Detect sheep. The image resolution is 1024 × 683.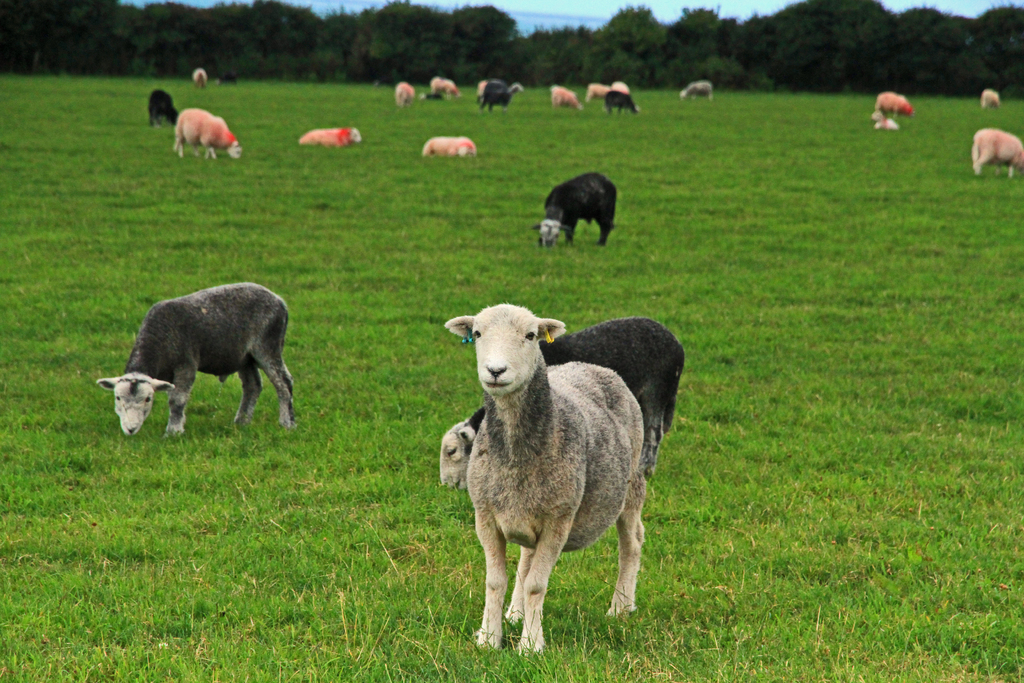
select_region(980, 89, 1001, 108).
